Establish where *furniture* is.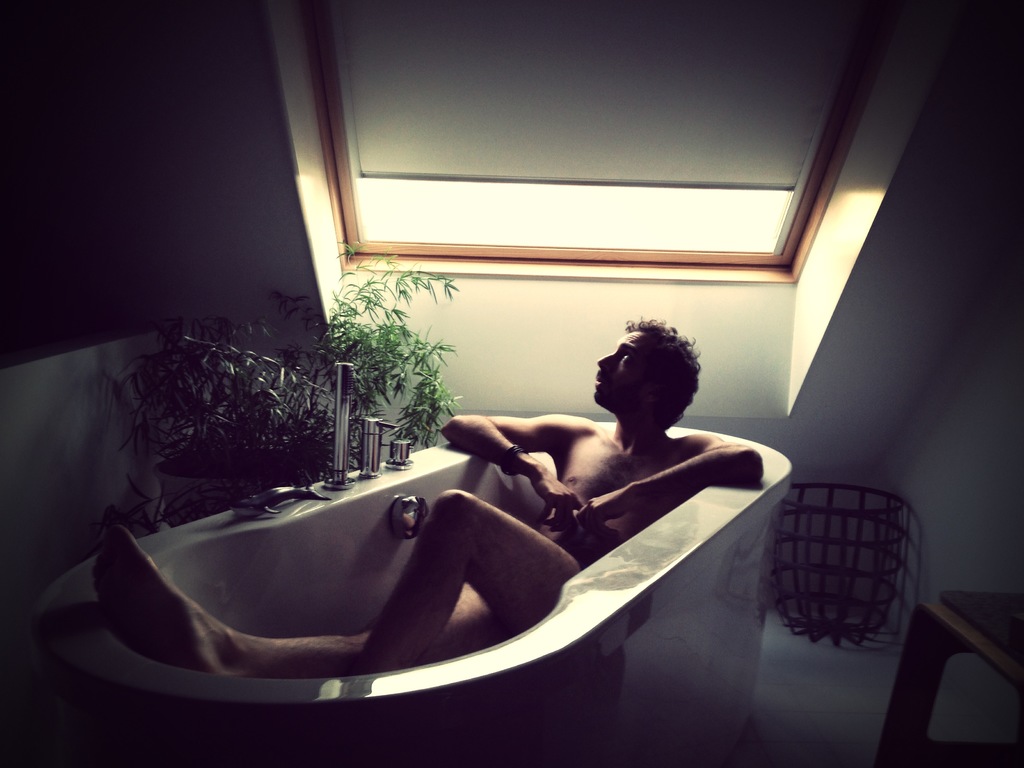
Established at l=29, t=423, r=794, b=767.
